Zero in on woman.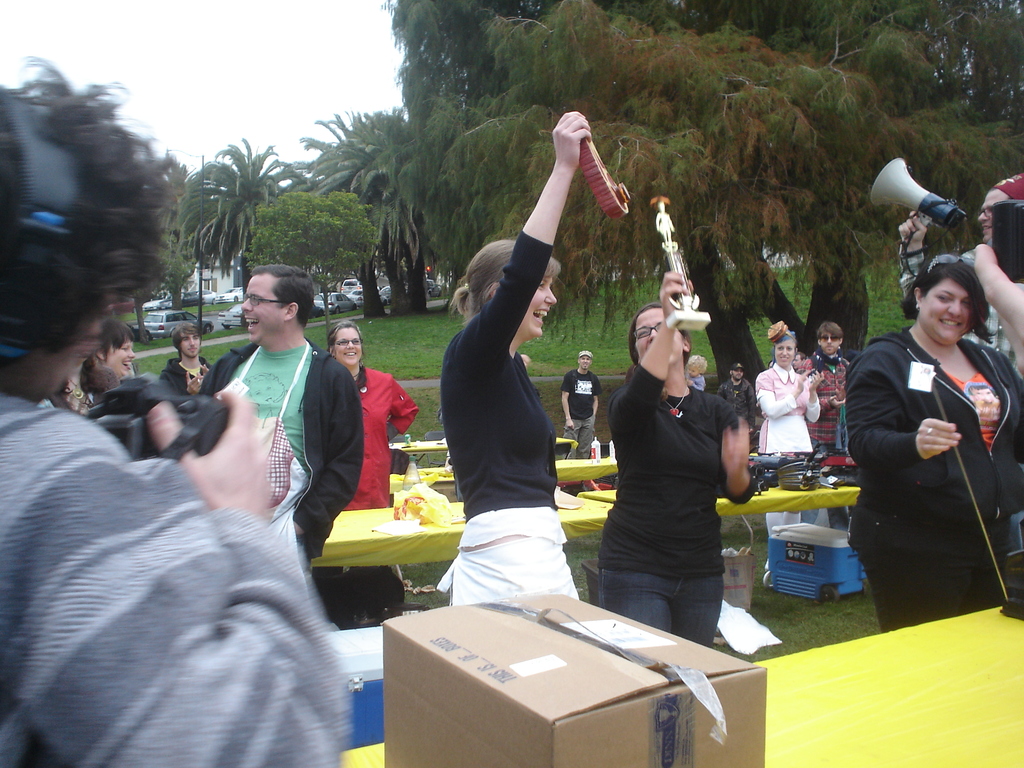
Zeroed in: <box>321,311,417,507</box>.
